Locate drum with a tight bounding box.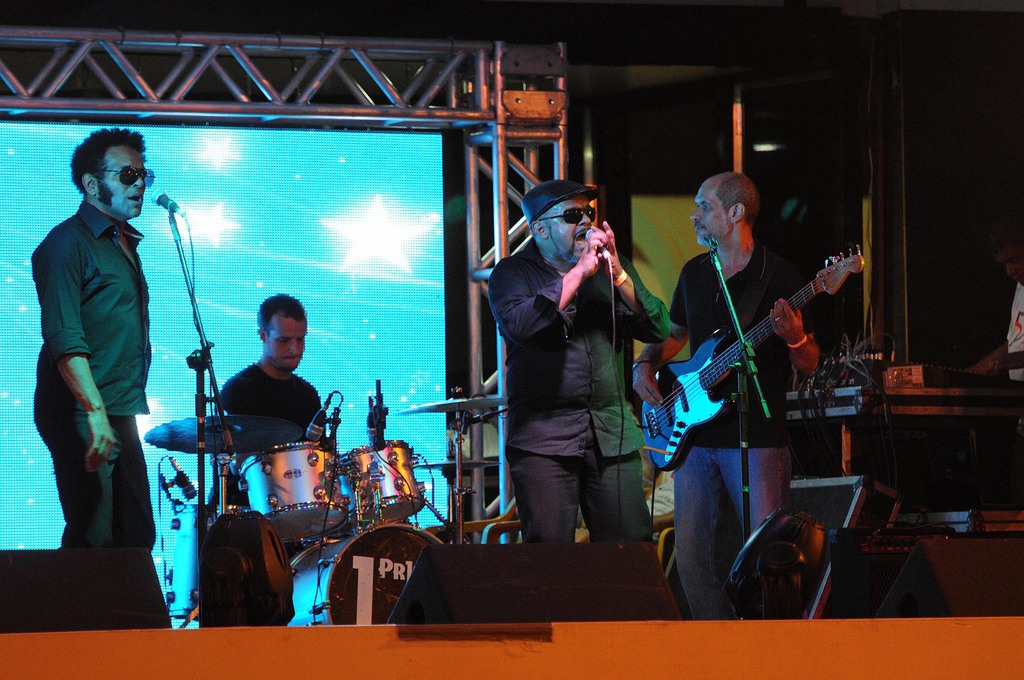
(343,438,425,524).
